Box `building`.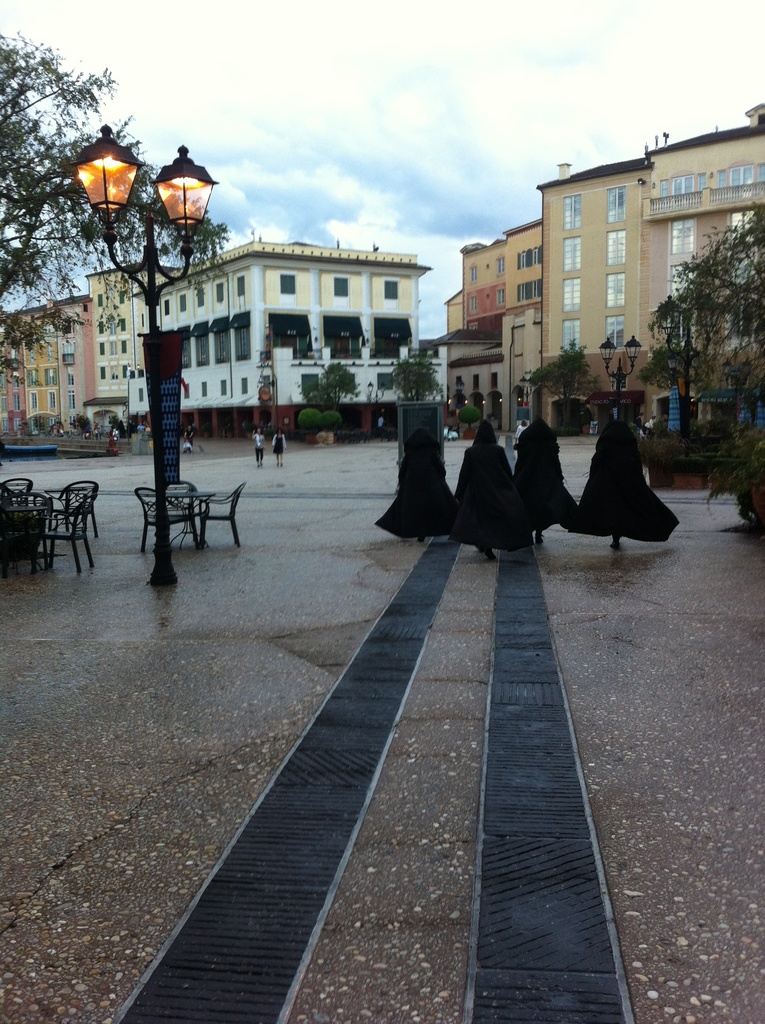
bbox(650, 104, 764, 430).
